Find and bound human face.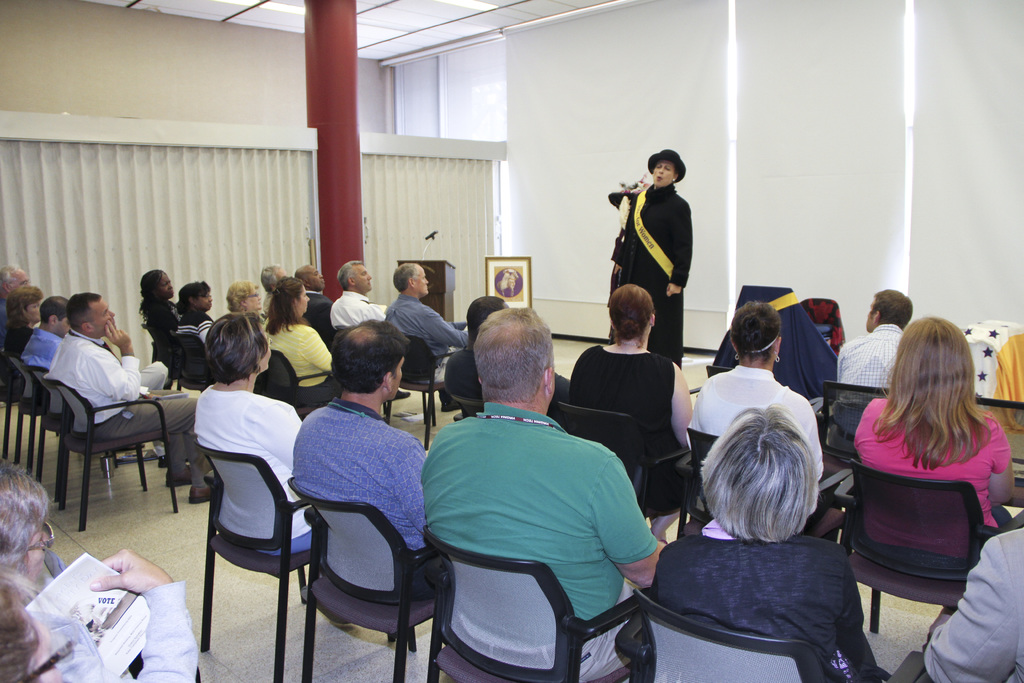
Bound: box=[416, 265, 430, 295].
